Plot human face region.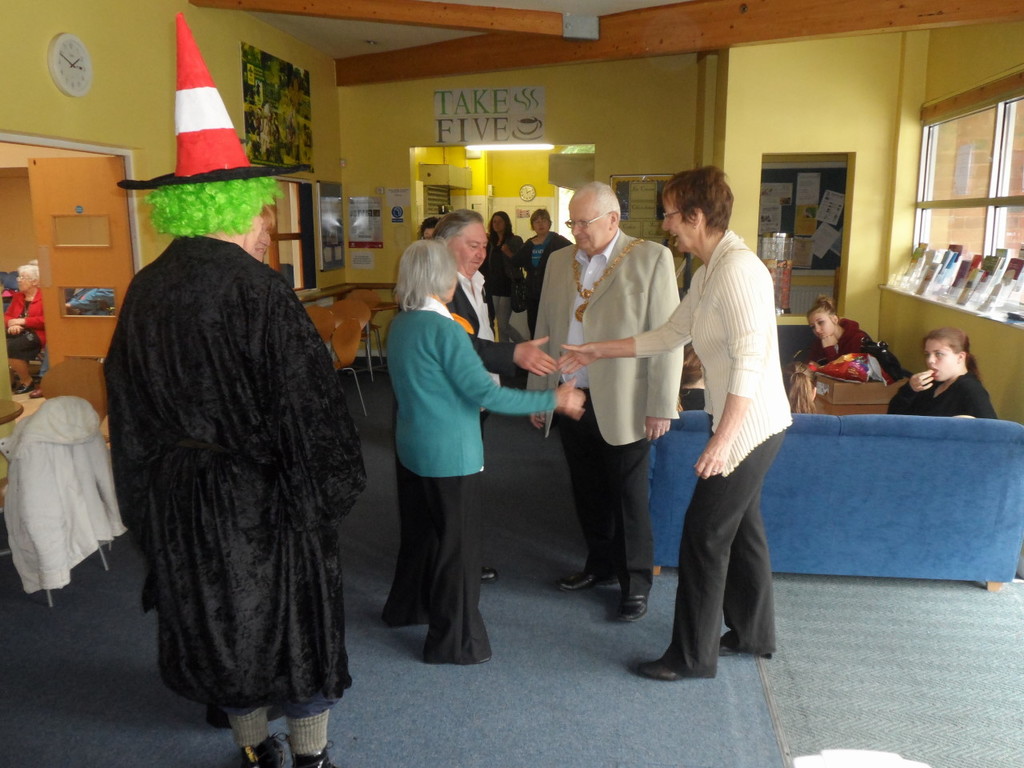
Plotted at box=[924, 338, 956, 381].
